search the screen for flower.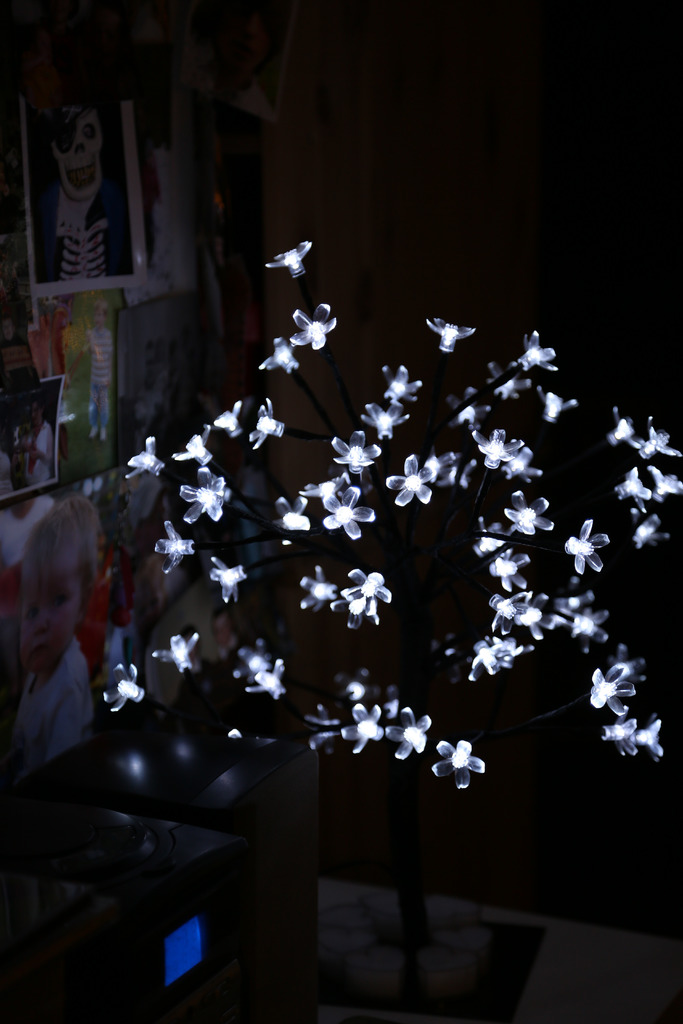
Found at box(588, 672, 646, 712).
